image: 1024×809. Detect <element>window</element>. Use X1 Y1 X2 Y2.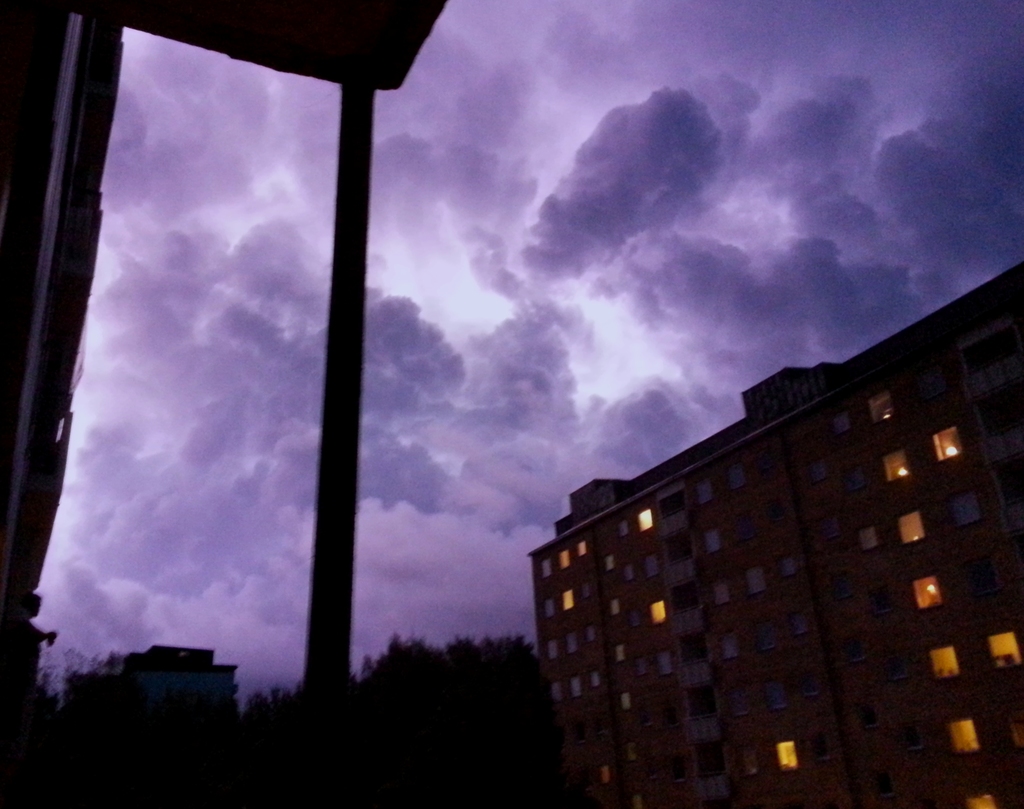
1008 708 1023 755.
